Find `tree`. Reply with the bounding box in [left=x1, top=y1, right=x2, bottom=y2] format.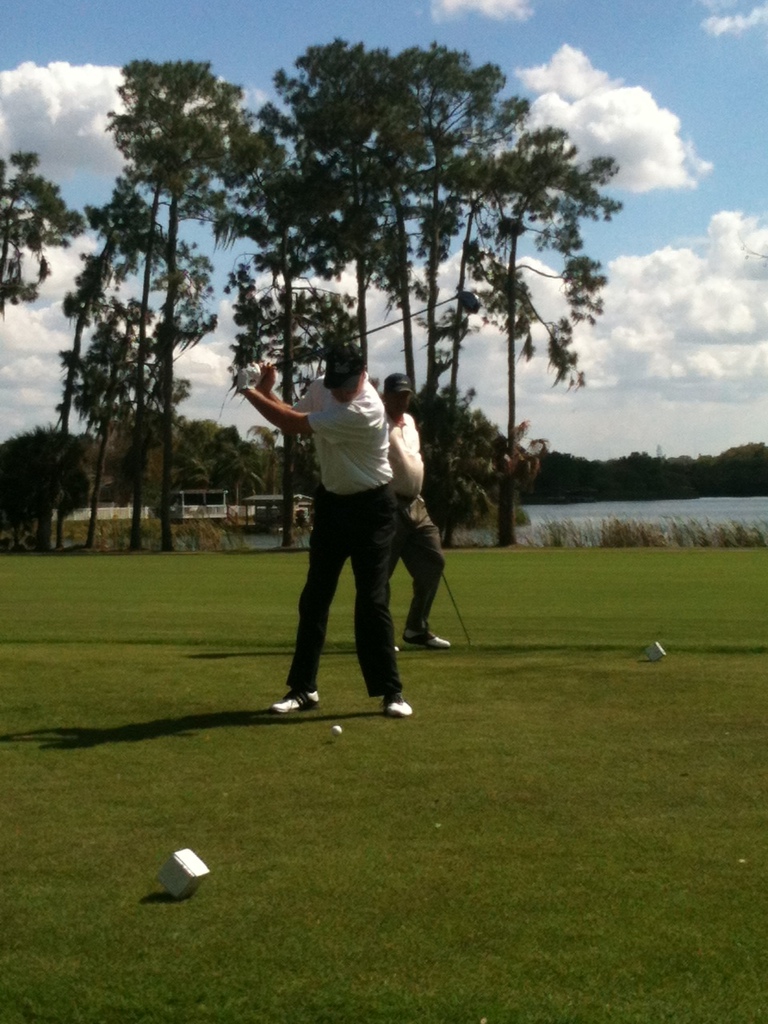
[left=0, top=402, right=295, bottom=570].
